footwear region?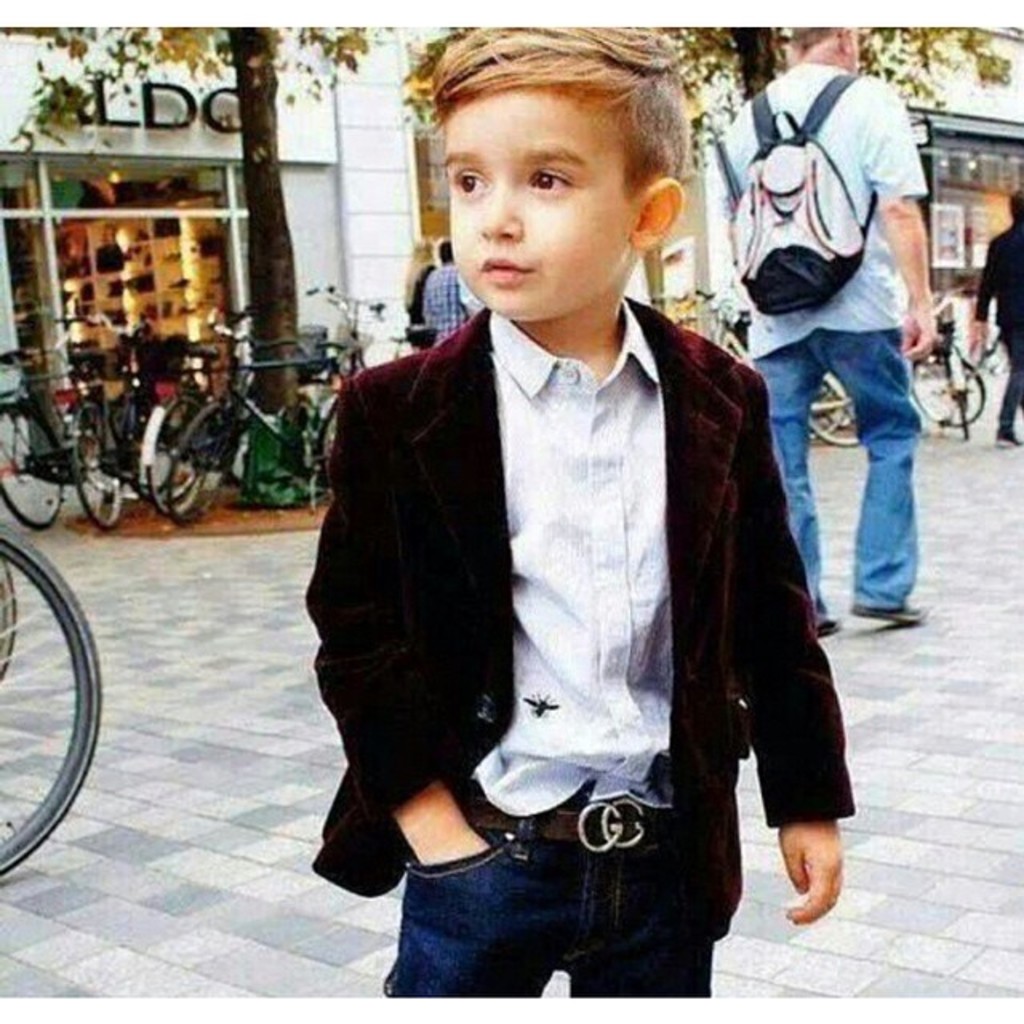
detection(990, 422, 1022, 453)
